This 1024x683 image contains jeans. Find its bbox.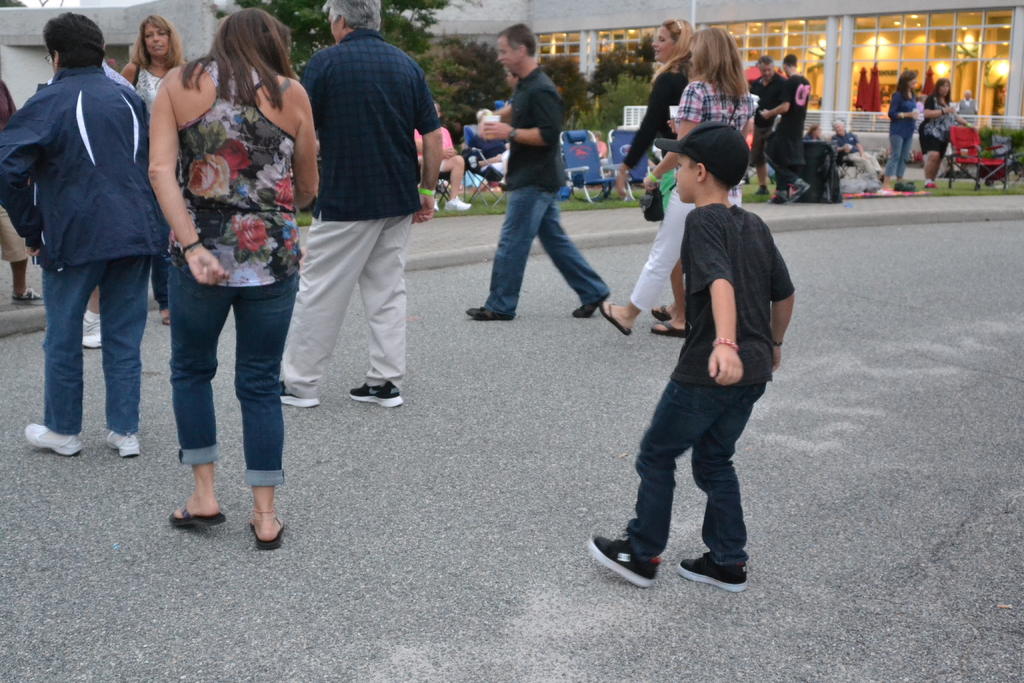
Rect(154, 262, 292, 505).
